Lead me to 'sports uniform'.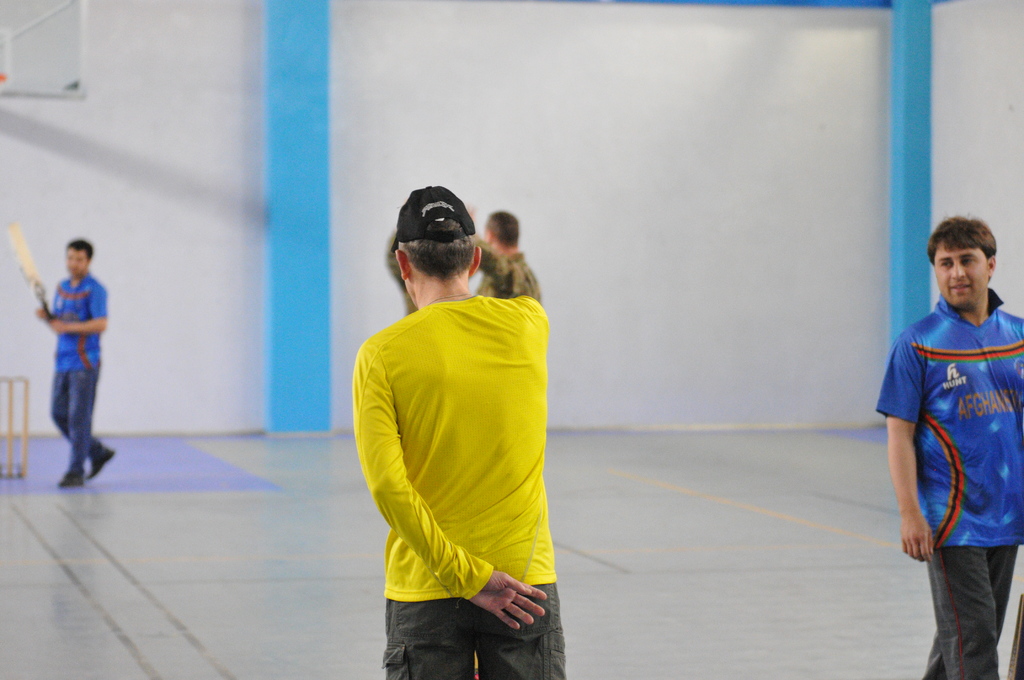
Lead to (49, 270, 114, 485).
